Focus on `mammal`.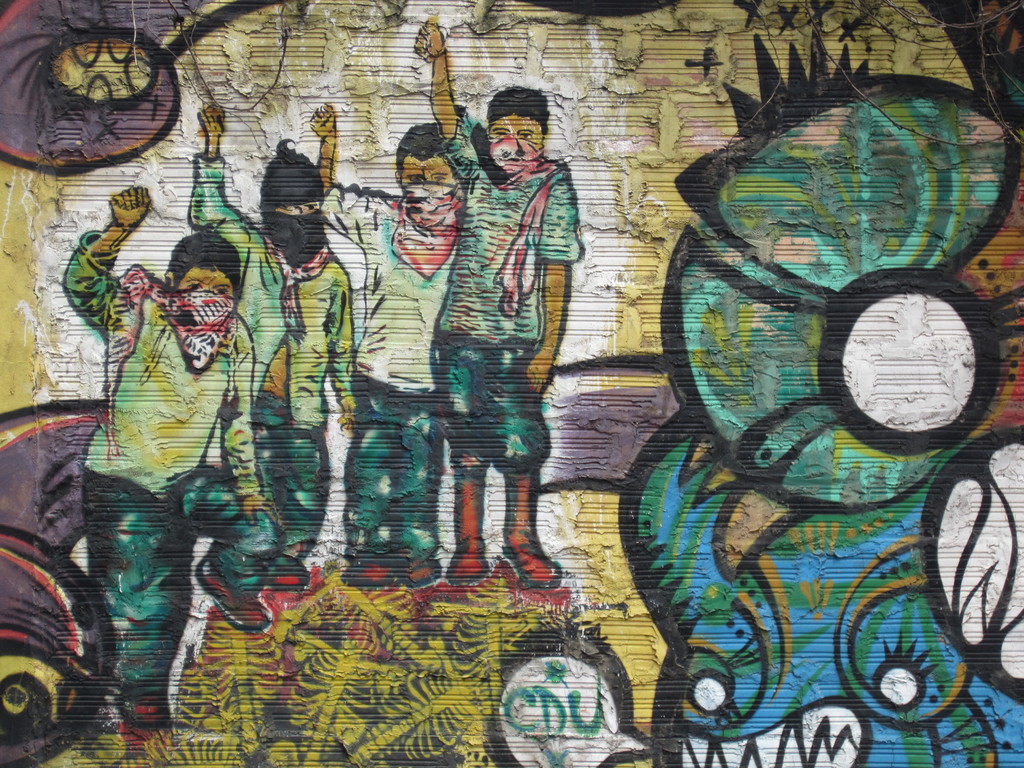
Focused at bbox=(304, 99, 461, 580).
